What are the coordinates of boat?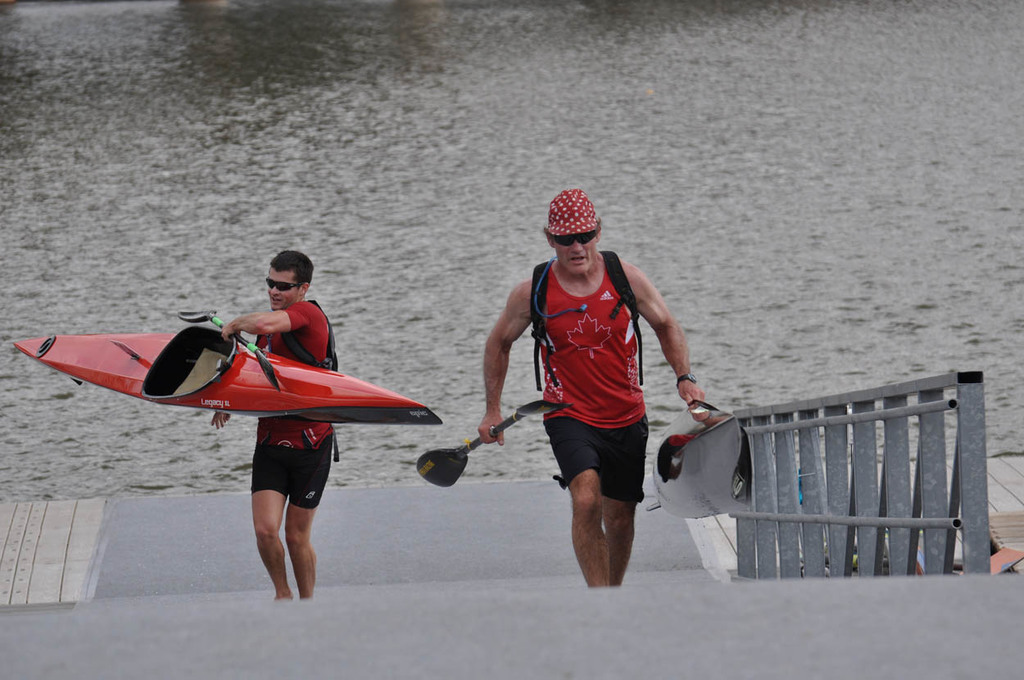
l=7, t=329, r=451, b=431.
